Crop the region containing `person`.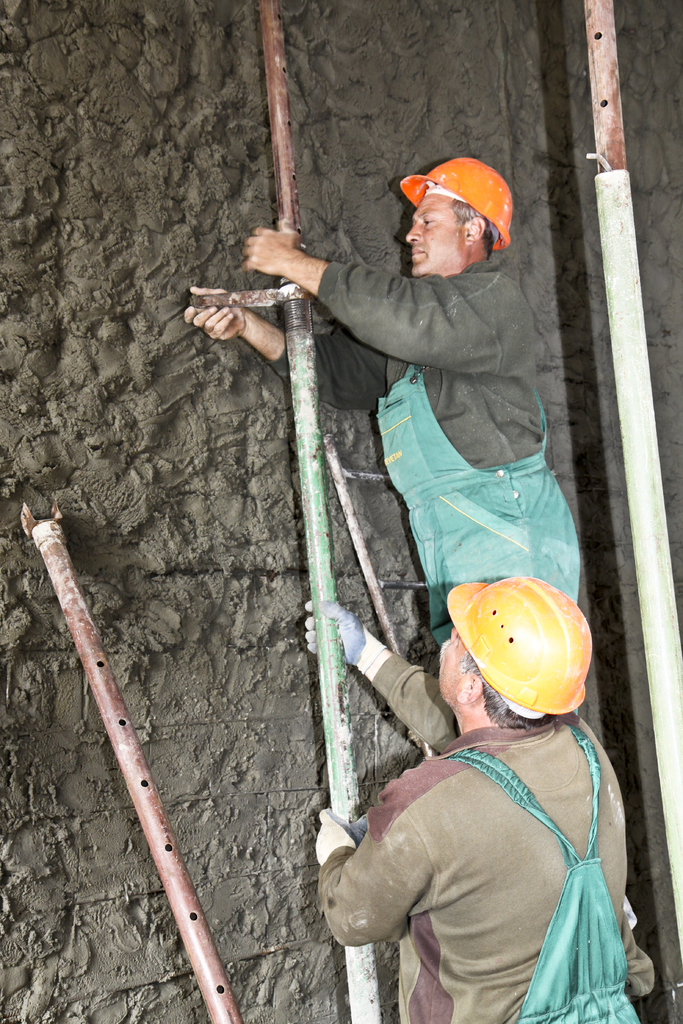
Crop region: x1=190 y1=140 x2=588 y2=729.
